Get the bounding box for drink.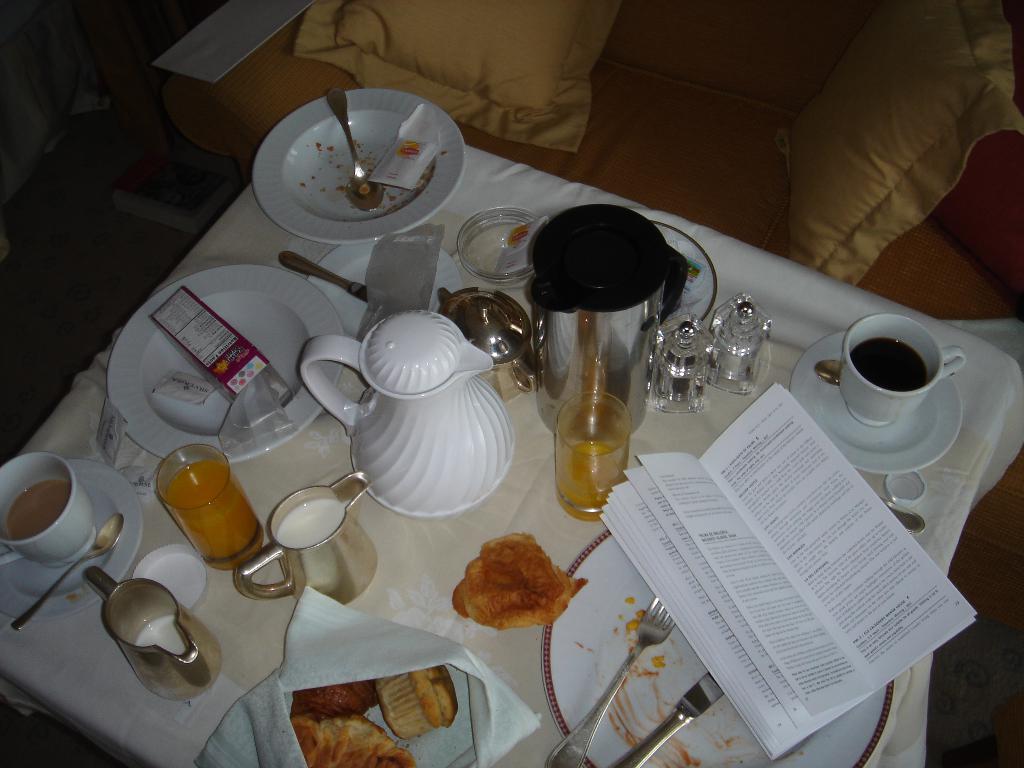
left=554, top=437, right=628, bottom=522.
